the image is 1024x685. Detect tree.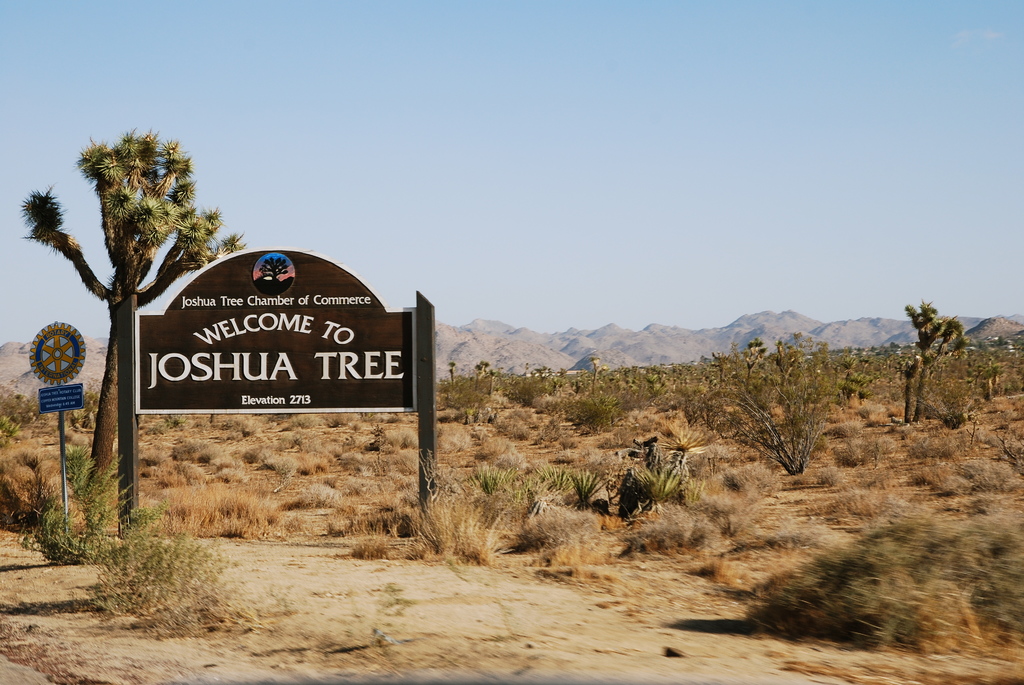
Detection: (15,124,253,500).
